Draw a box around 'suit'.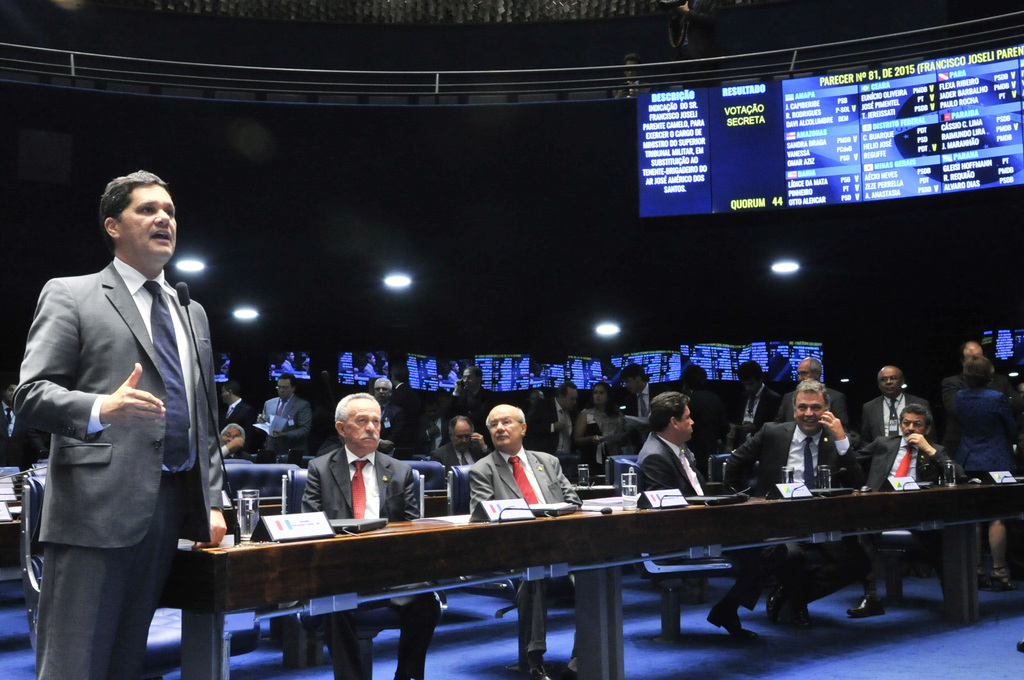
bbox(770, 385, 847, 429).
